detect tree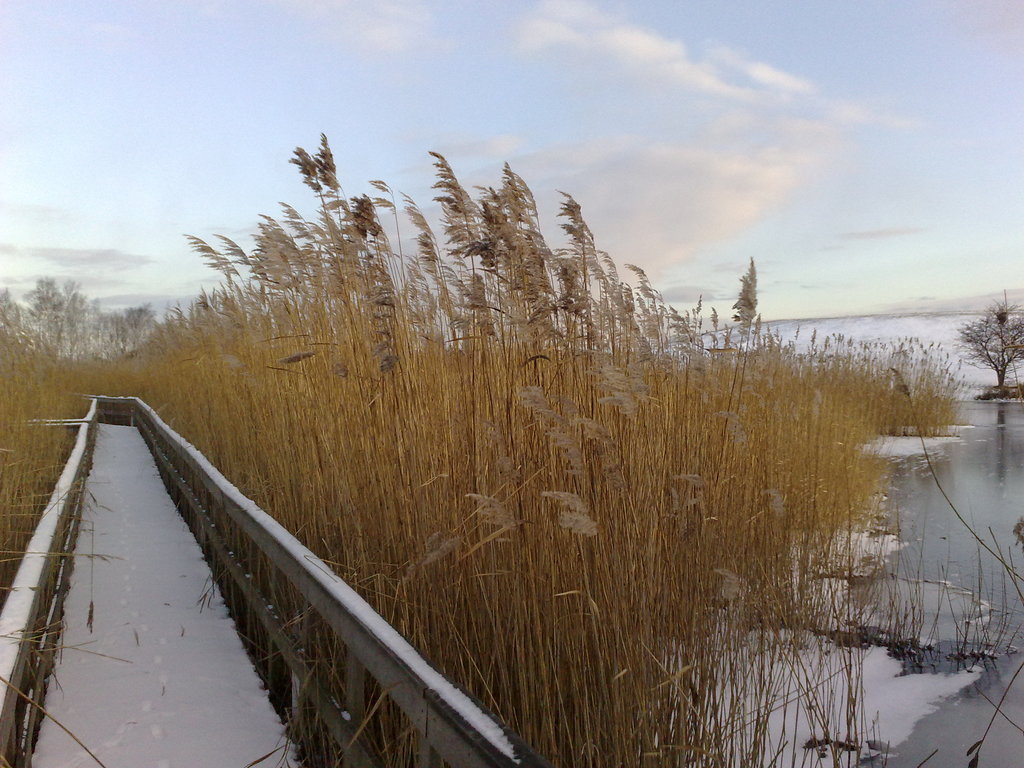
(left=15, top=273, right=88, bottom=349)
